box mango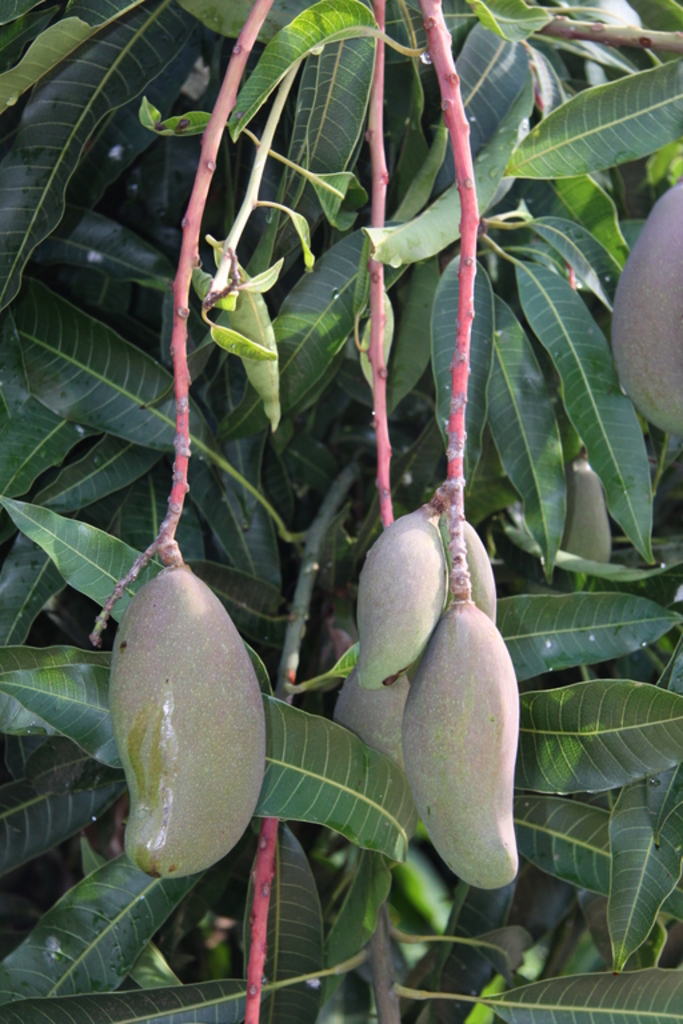
608/191/682/435
